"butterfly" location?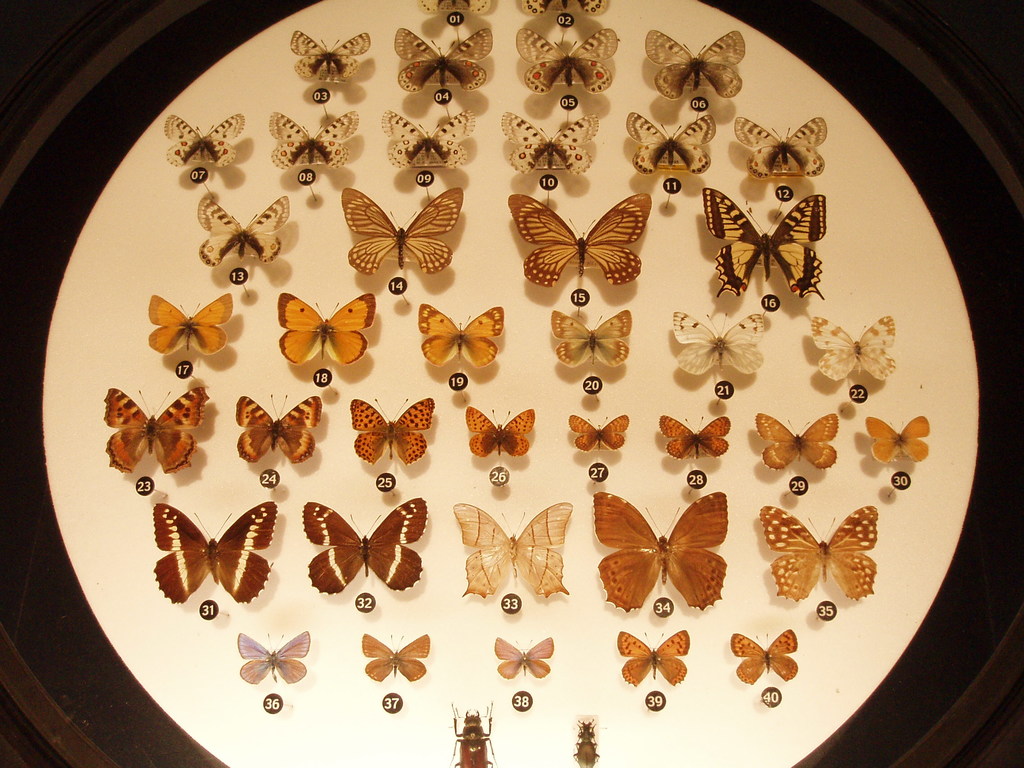
413:0:494:16
